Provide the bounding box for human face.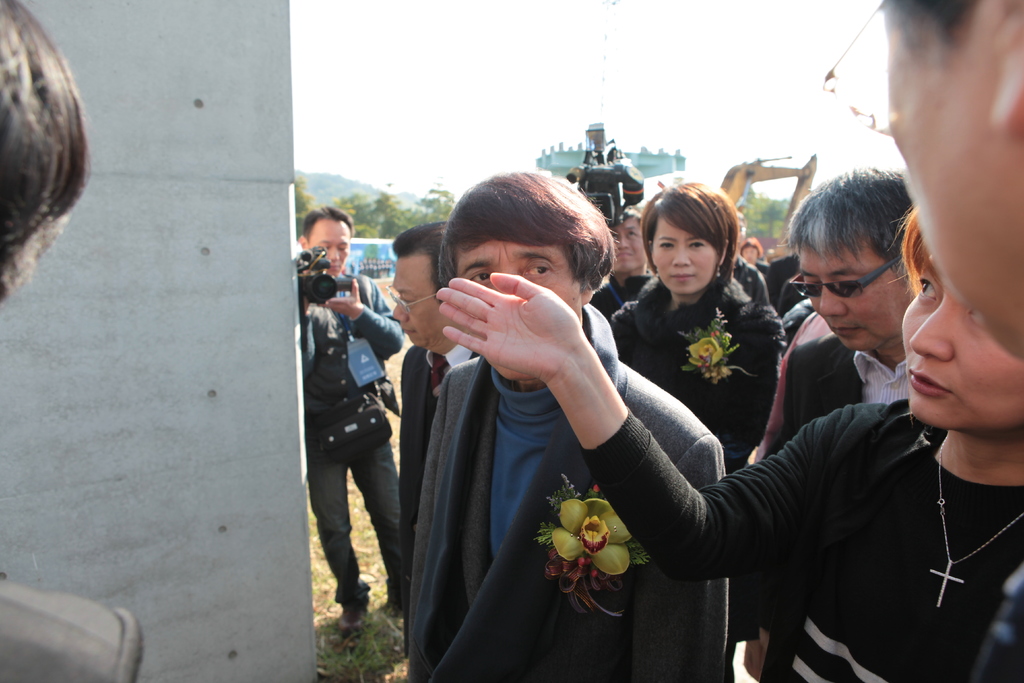
(393, 251, 463, 353).
